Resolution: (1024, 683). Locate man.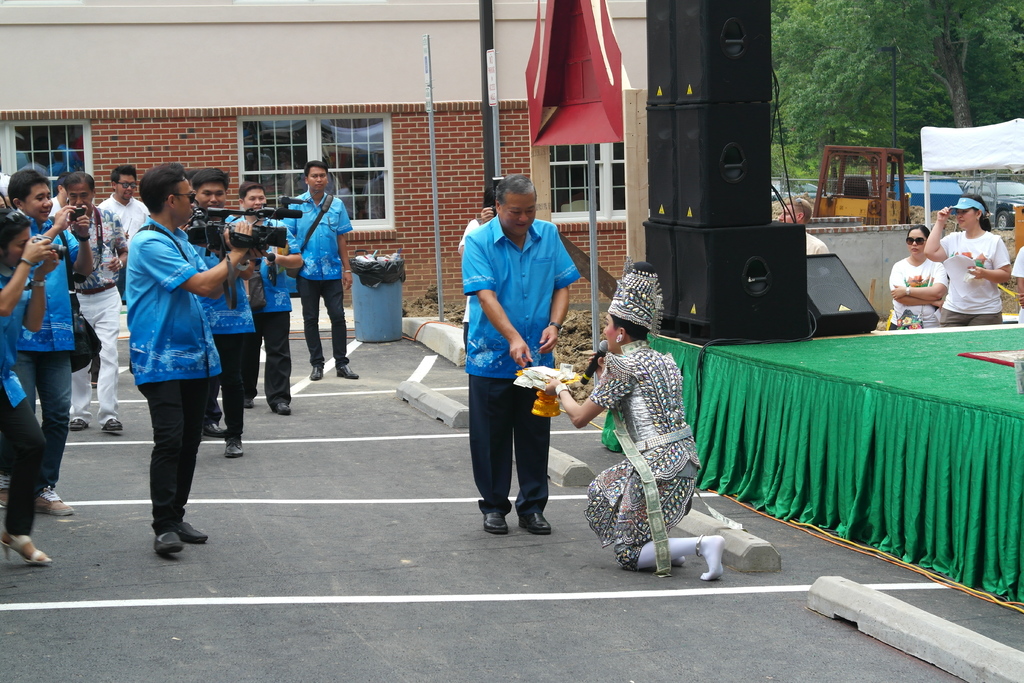
bbox=[225, 184, 305, 419].
